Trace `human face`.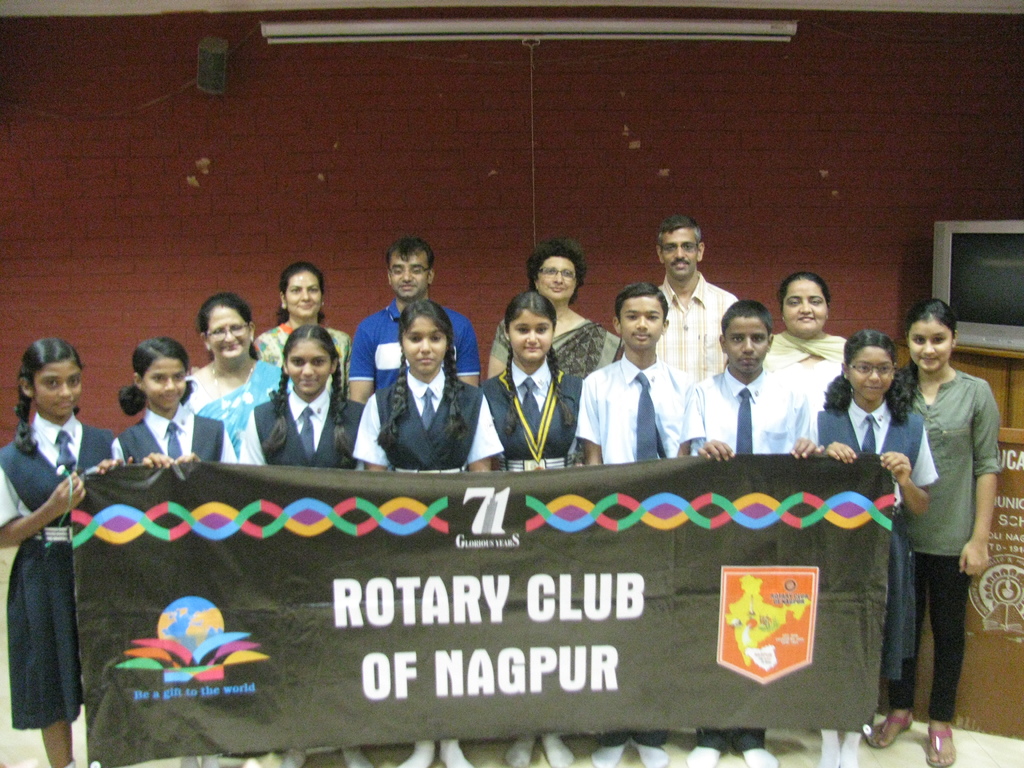
Traced to bbox=(388, 255, 426, 300).
